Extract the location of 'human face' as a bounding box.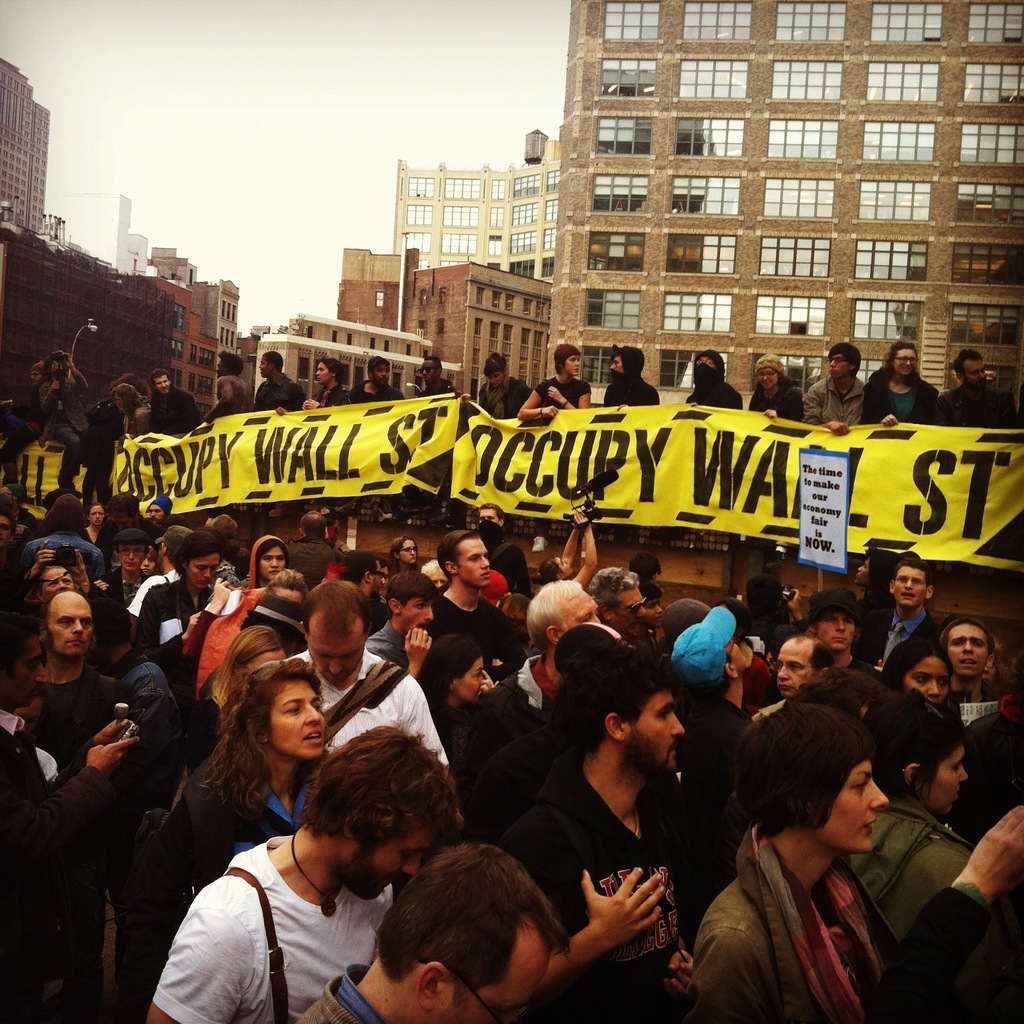
426/571/451/590.
